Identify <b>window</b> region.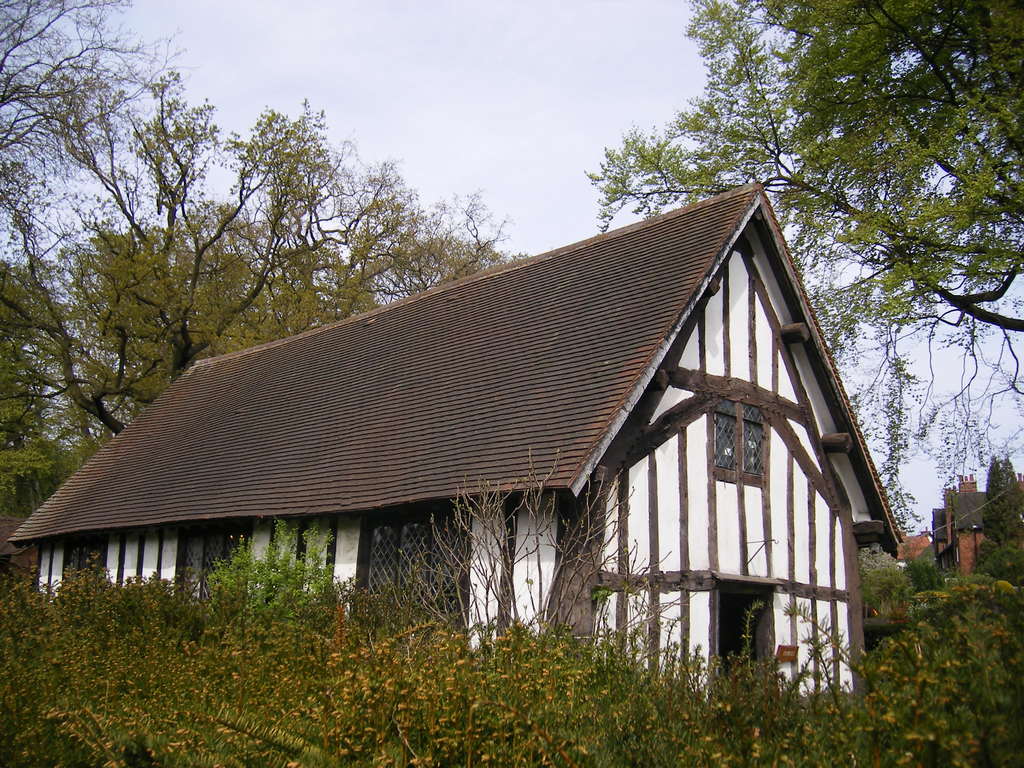
Region: select_region(705, 396, 771, 474).
